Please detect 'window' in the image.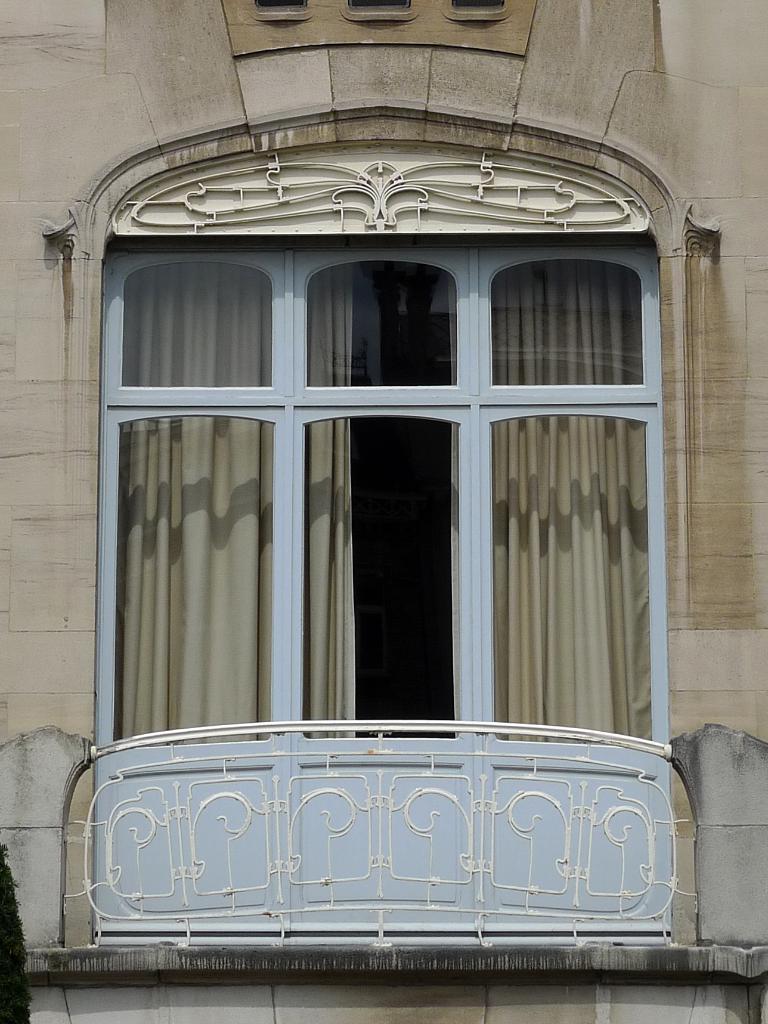
l=61, t=147, r=708, b=826.
